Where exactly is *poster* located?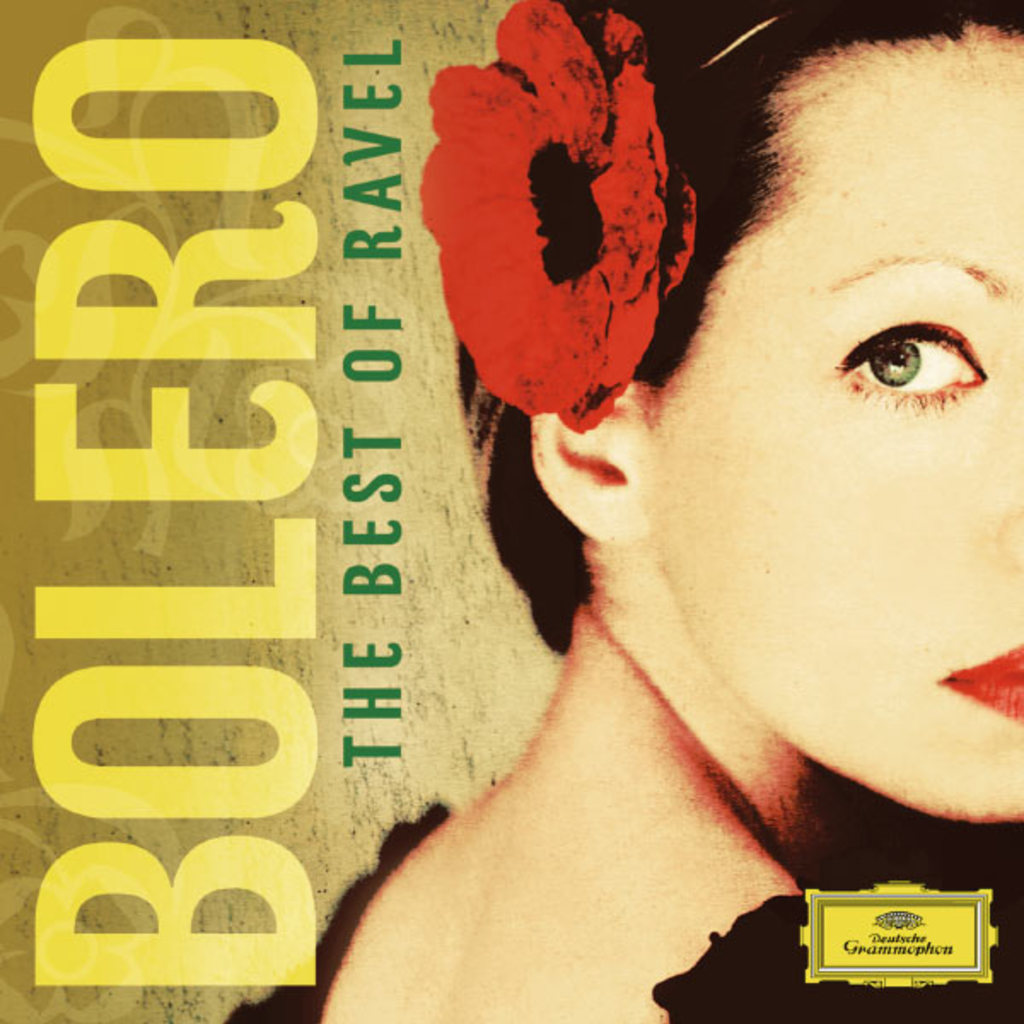
Its bounding box is <bbox>0, 0, 1022, 1022</bbox>.
